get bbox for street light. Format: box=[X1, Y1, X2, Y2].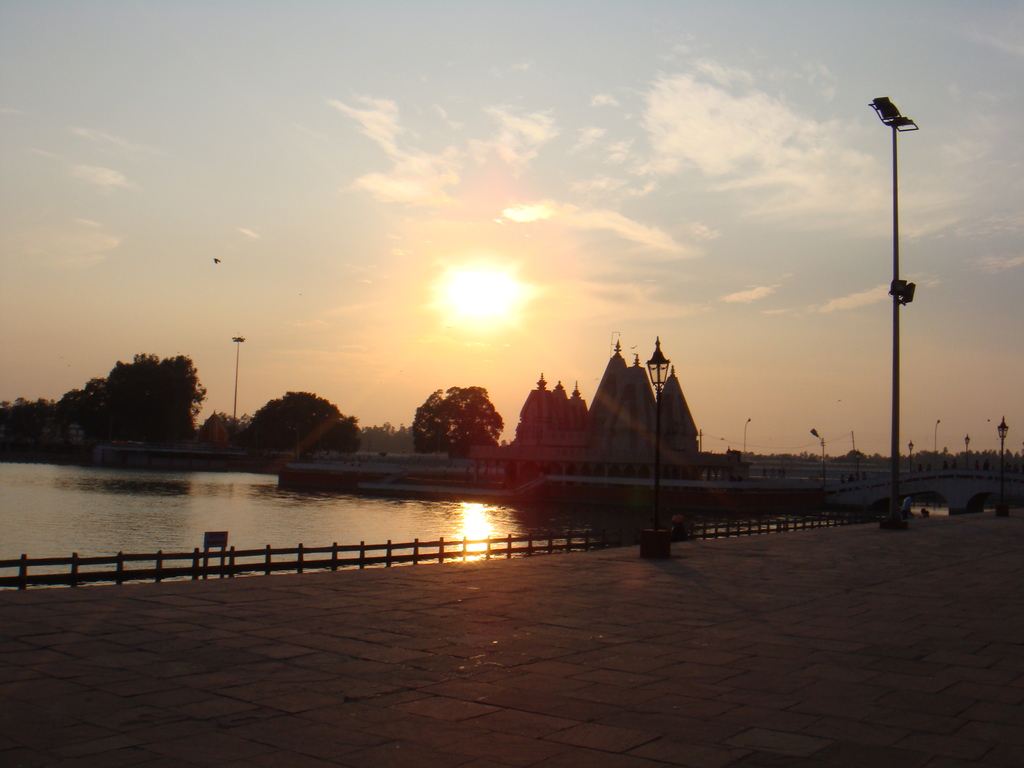
box=[867, 95, 917, 519].
